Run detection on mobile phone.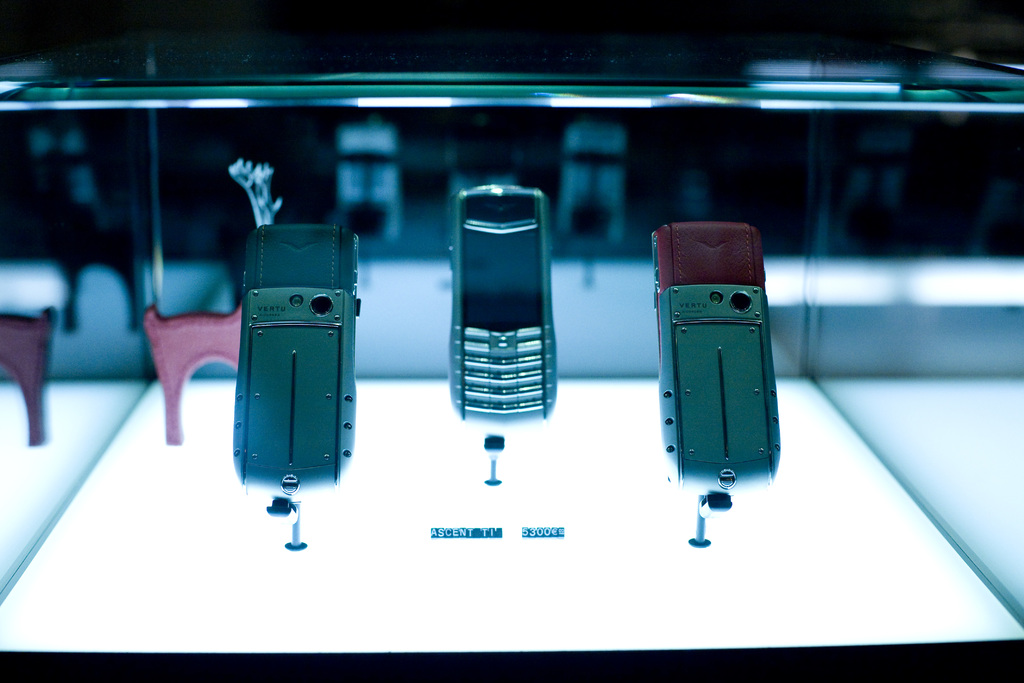
Result: crop(448, 181, 556, 431).
